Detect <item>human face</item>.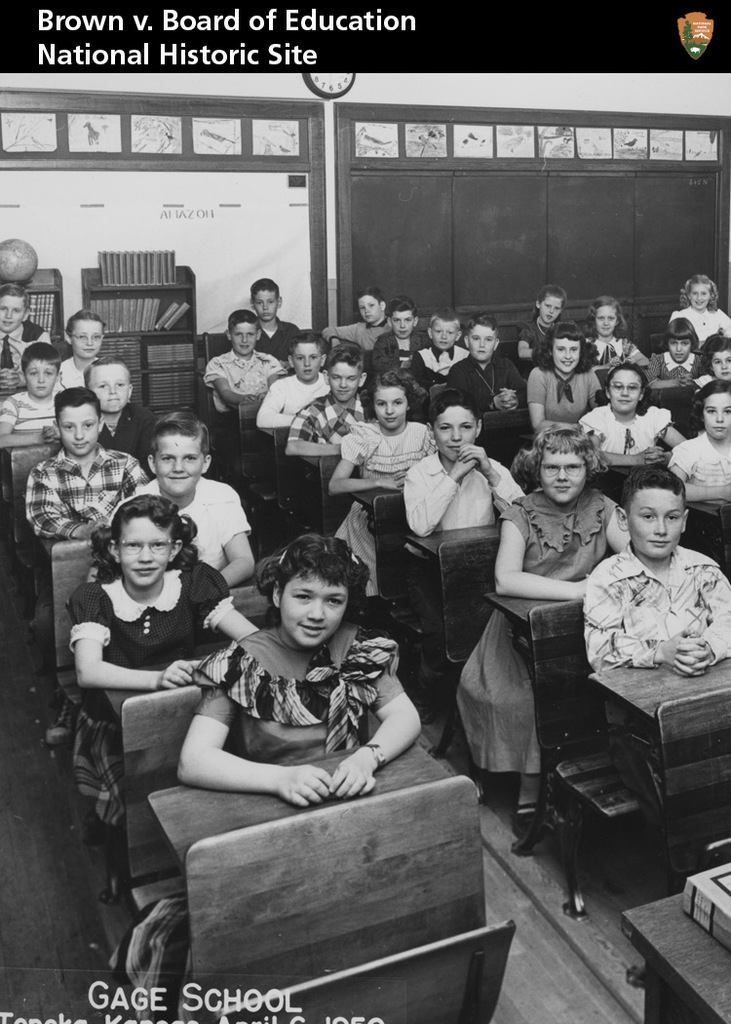
Detected at bbox=(430, 324, 457, 346).
